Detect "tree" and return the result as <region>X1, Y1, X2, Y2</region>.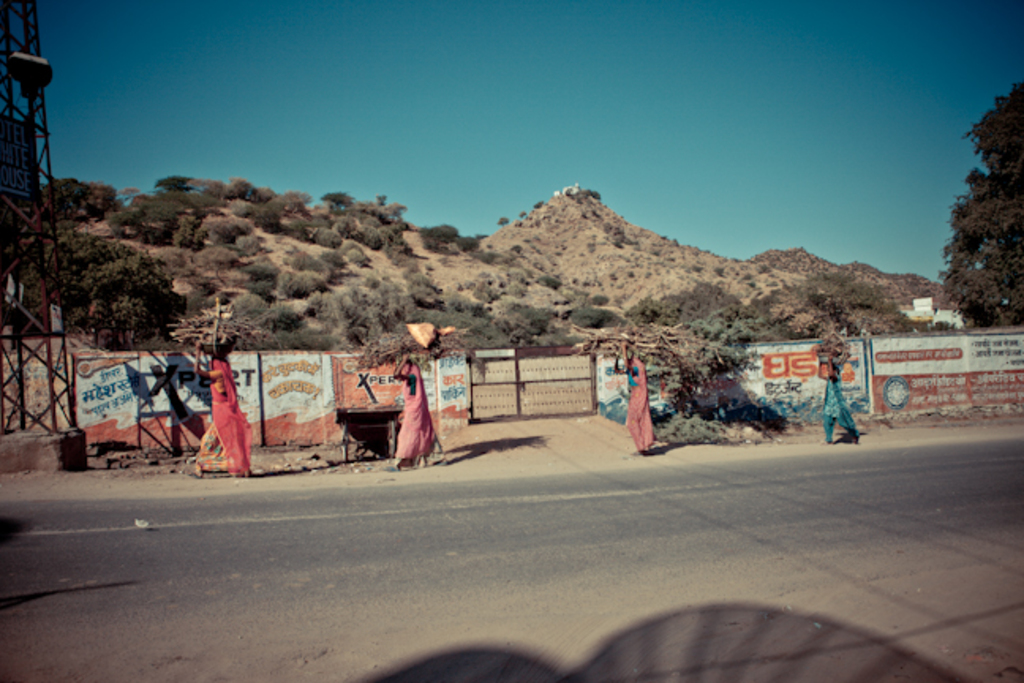
<region>349, 270, 412, 359</region>.
